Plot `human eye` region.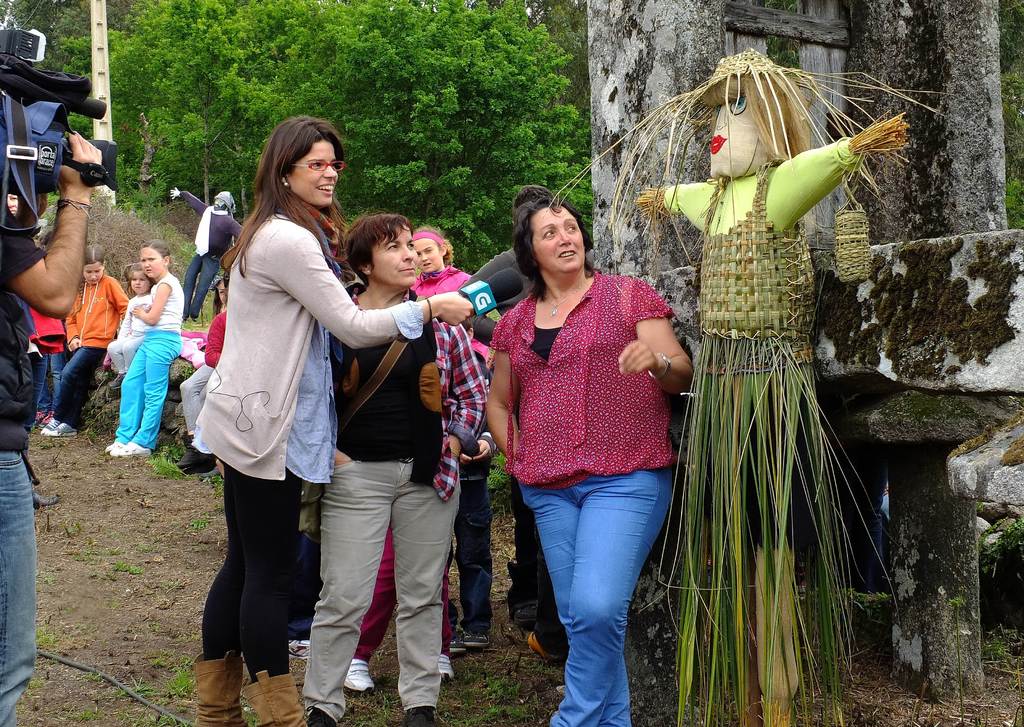
Plotted at {"left": 131, "top": 277, "right": 136, "bottom": 282}.
